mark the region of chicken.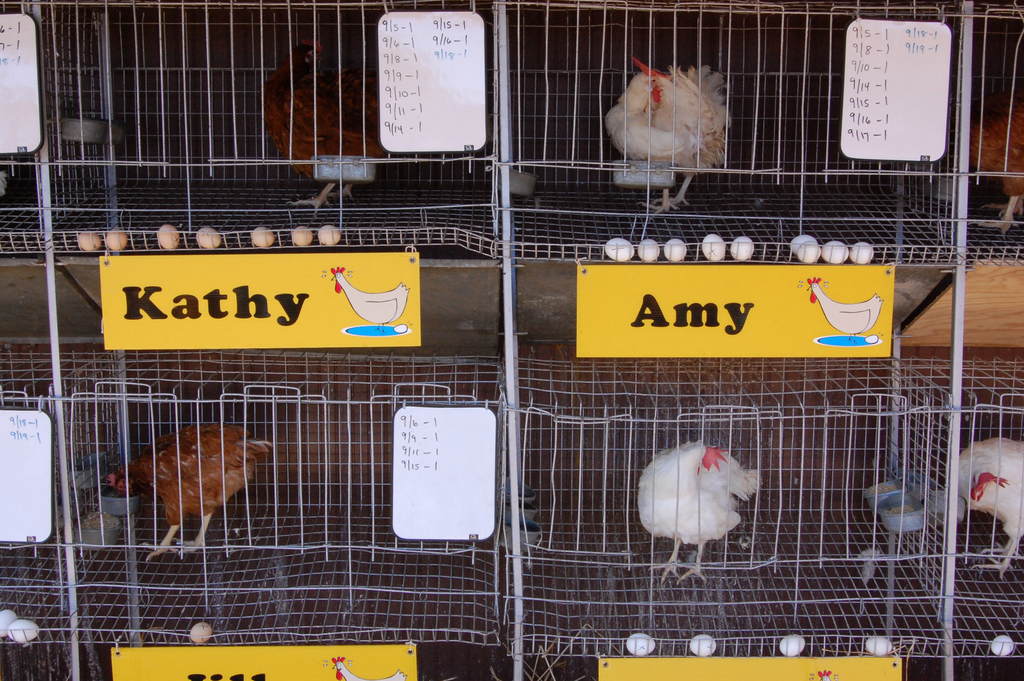
Region: (257, 40, 386, 217).
